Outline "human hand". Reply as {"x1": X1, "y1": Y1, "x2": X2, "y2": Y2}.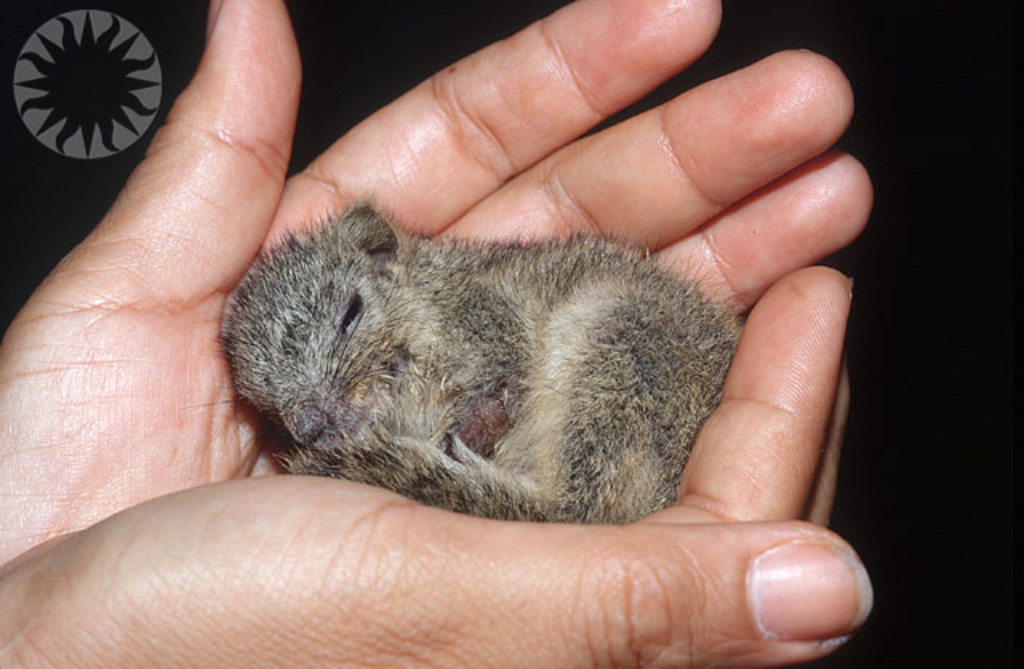
{"x1": 0, "y1": 269, "x2": 875, "y2": 667}.
